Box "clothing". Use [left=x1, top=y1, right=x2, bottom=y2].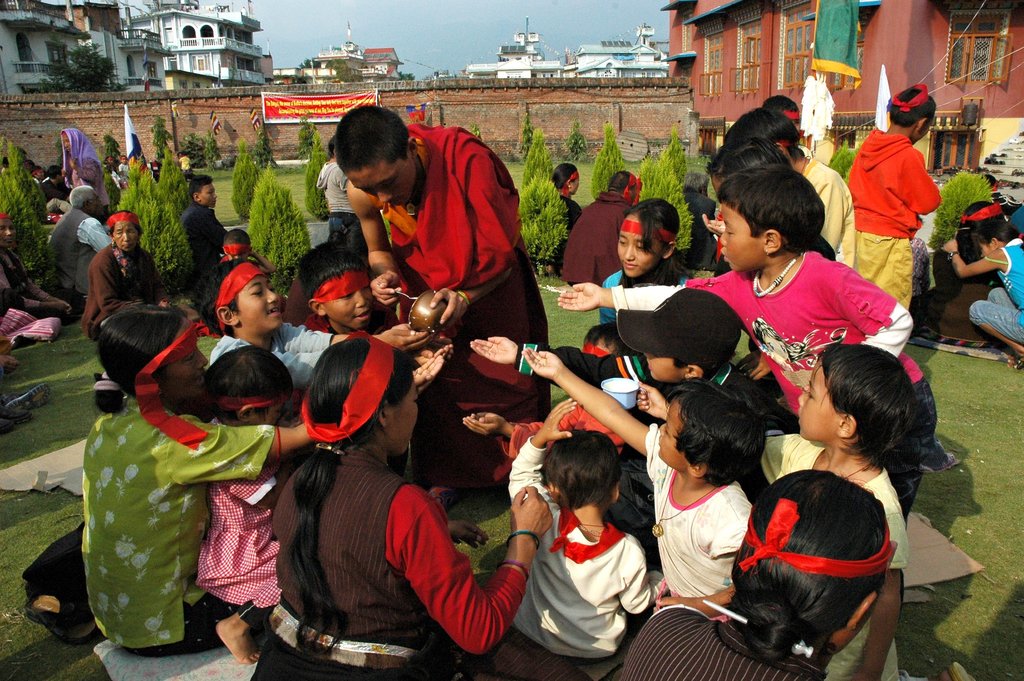
[left=609, top=245, right=921, bottom=514].
